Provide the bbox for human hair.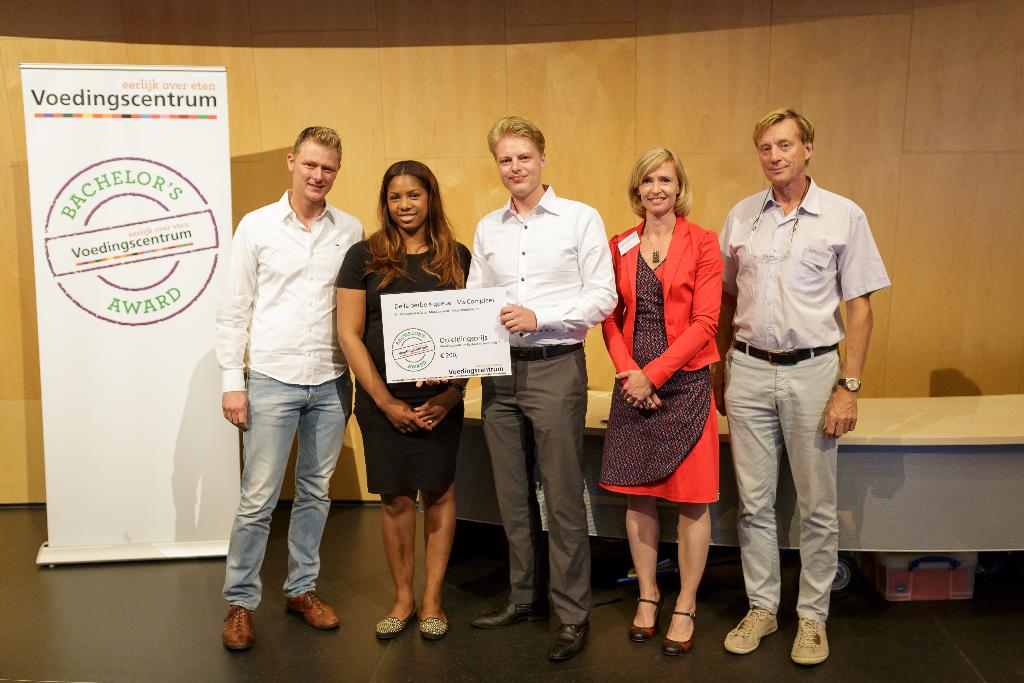
Rect(354, 156, 459, 296).
